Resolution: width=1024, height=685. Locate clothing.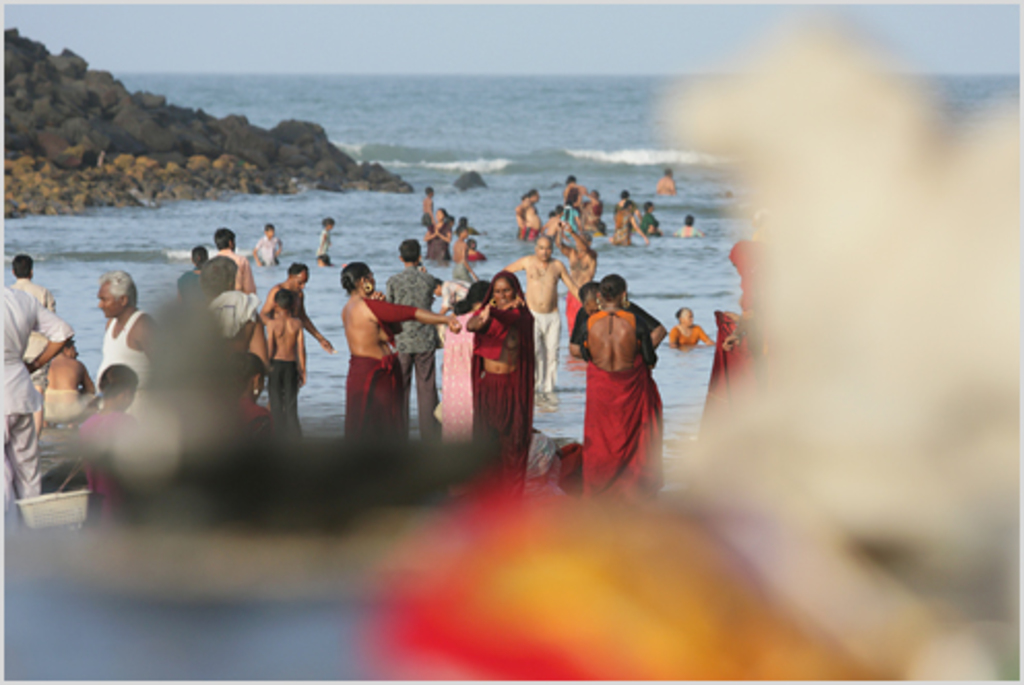
BBox(211, 287, 260, 351).
